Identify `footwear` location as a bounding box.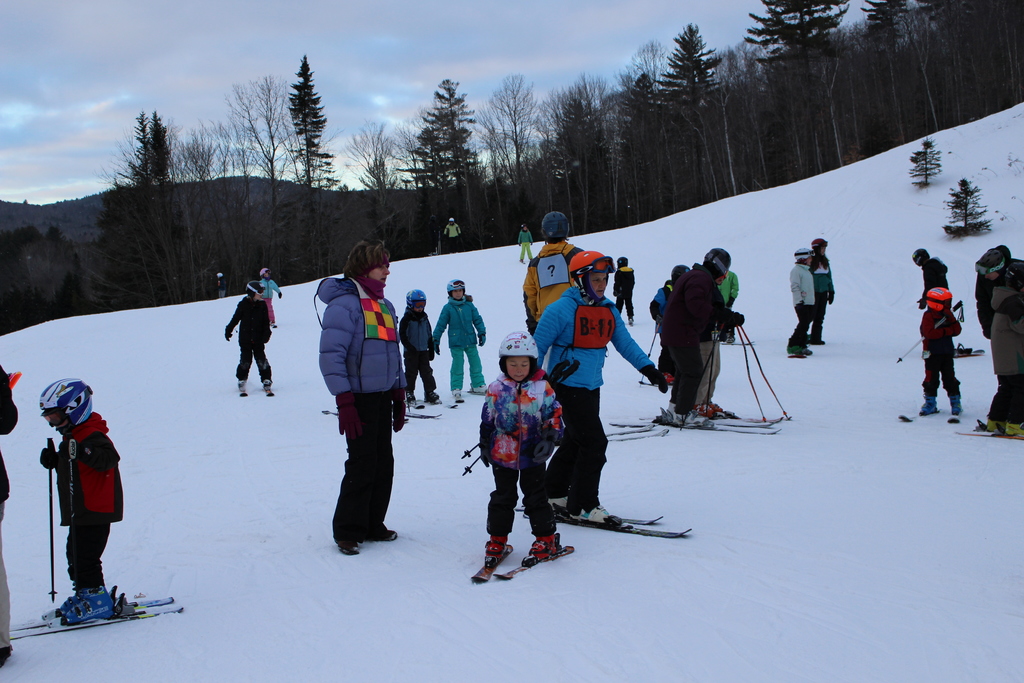
bbox=(330, 531, 362, 556).
